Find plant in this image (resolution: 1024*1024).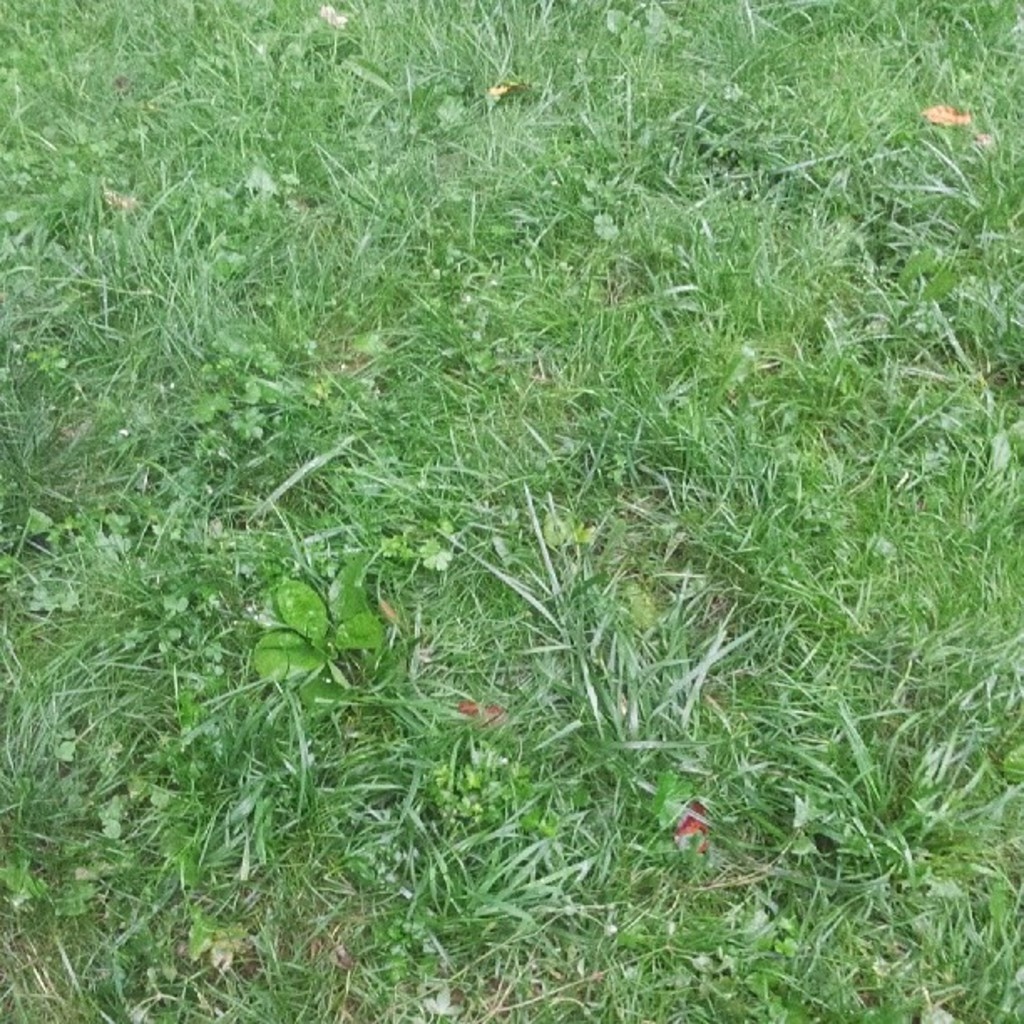
(246,557,378,711).
